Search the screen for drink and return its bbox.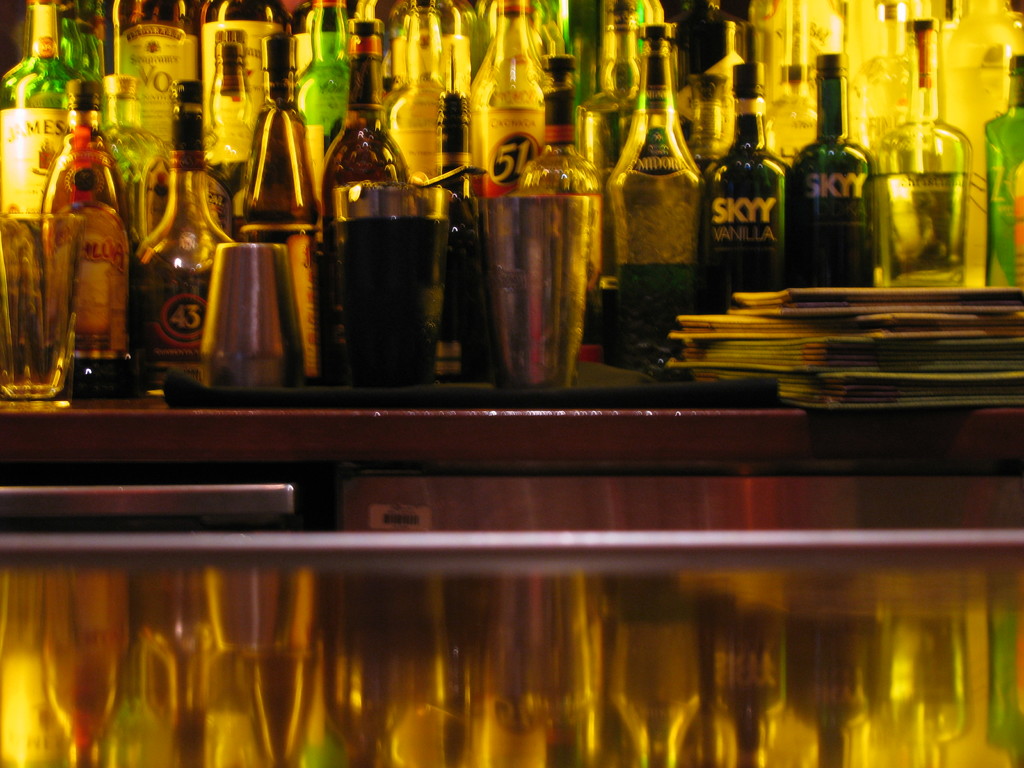
Found: crop(868, 175, 966, 287).
